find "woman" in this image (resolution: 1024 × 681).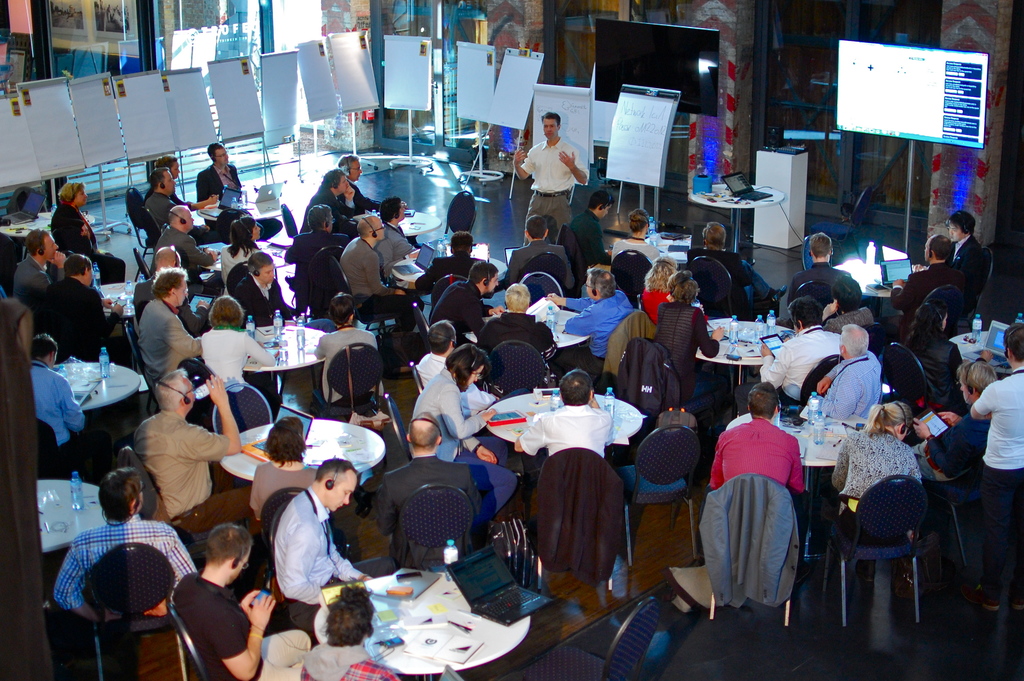
detection(249, 419, 320, 525).
